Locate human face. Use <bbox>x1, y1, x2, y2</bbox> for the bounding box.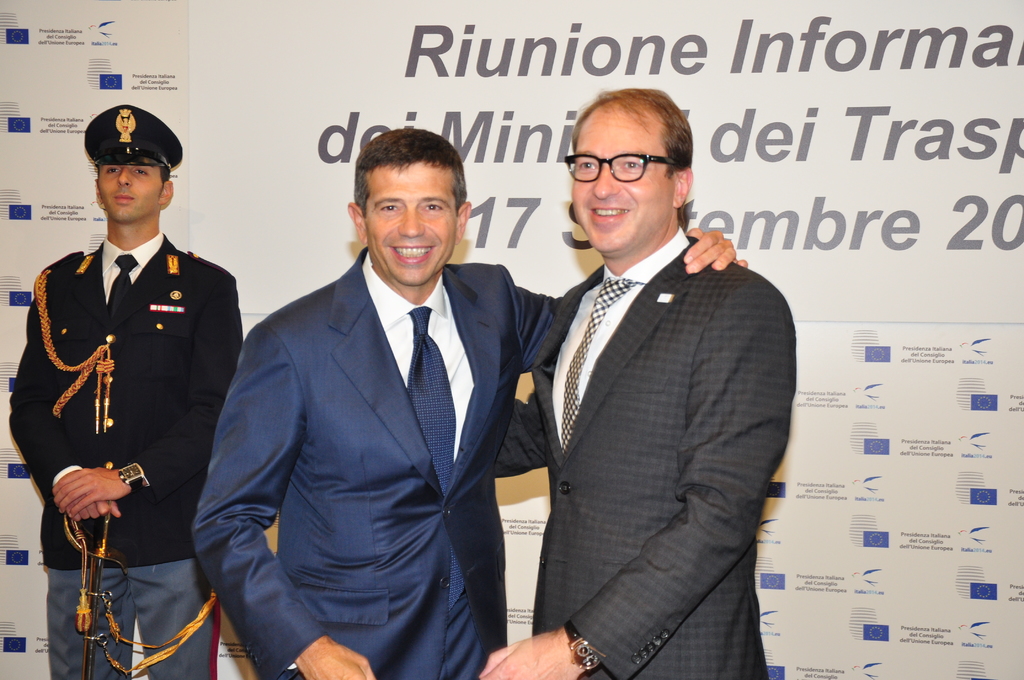
<bbox>97, 161, 163, 224</bbox>.
